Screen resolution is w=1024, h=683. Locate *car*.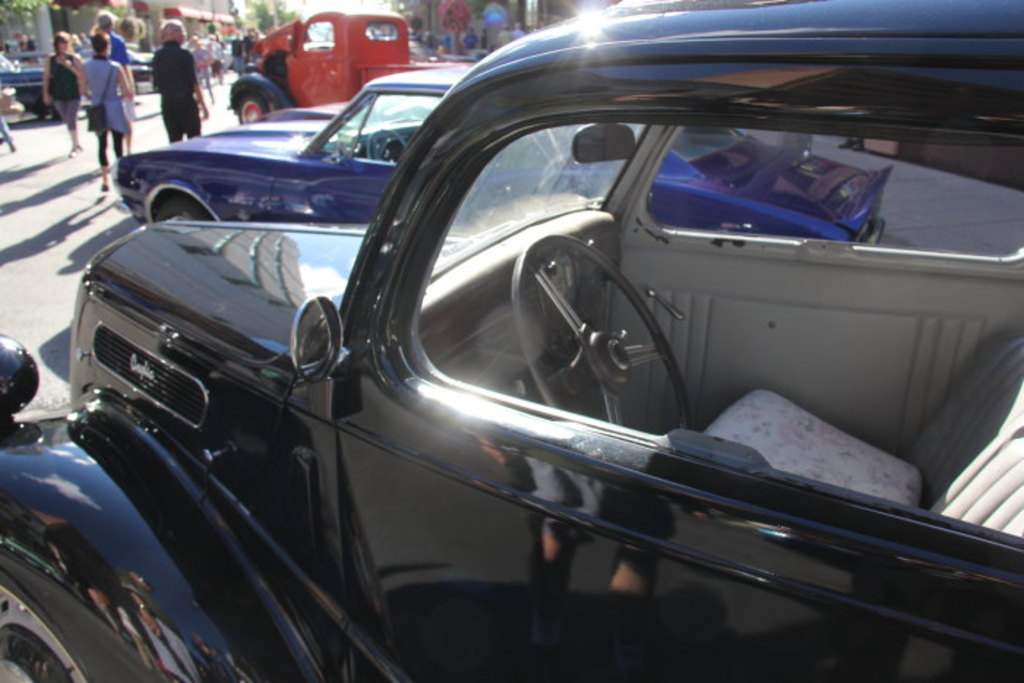
<region>69, 0, 1023, 682</region>.
